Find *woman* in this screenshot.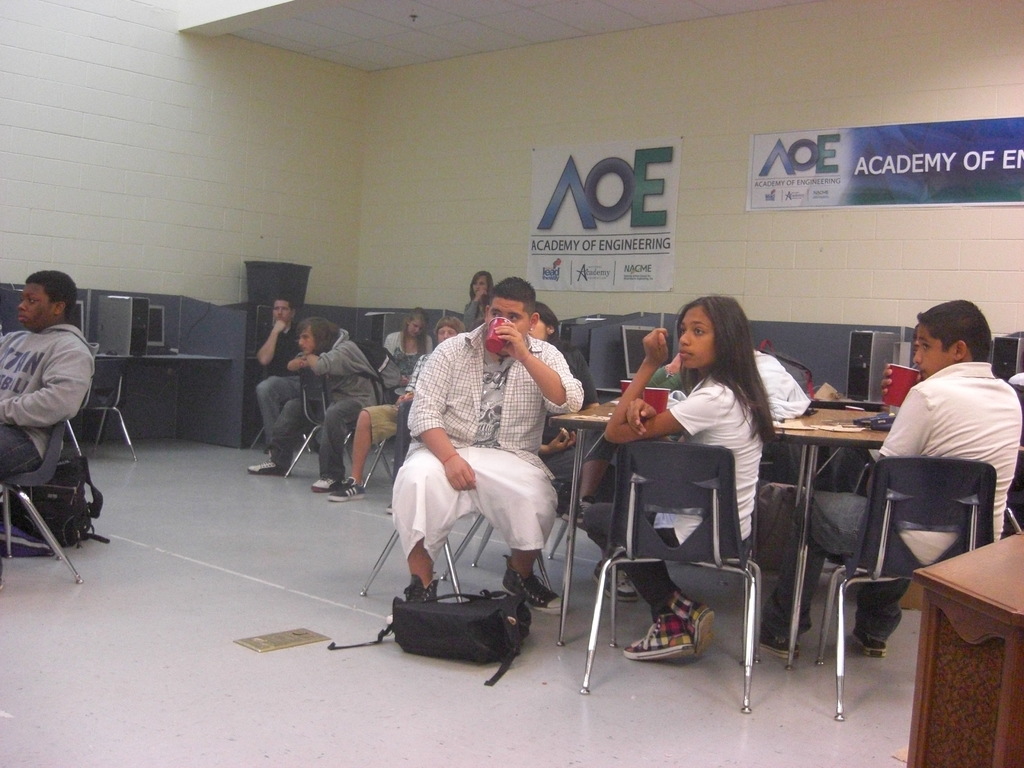
The bounding box for *woman* is [378, 303, 432, 378].
